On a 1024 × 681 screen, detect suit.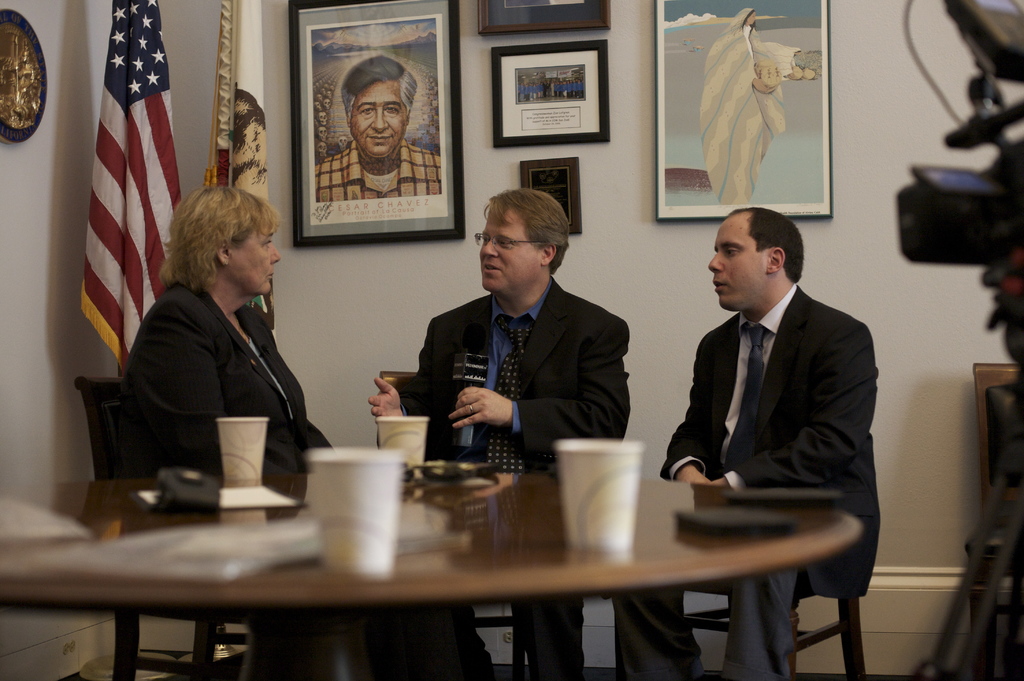
(108,274,339,484).
